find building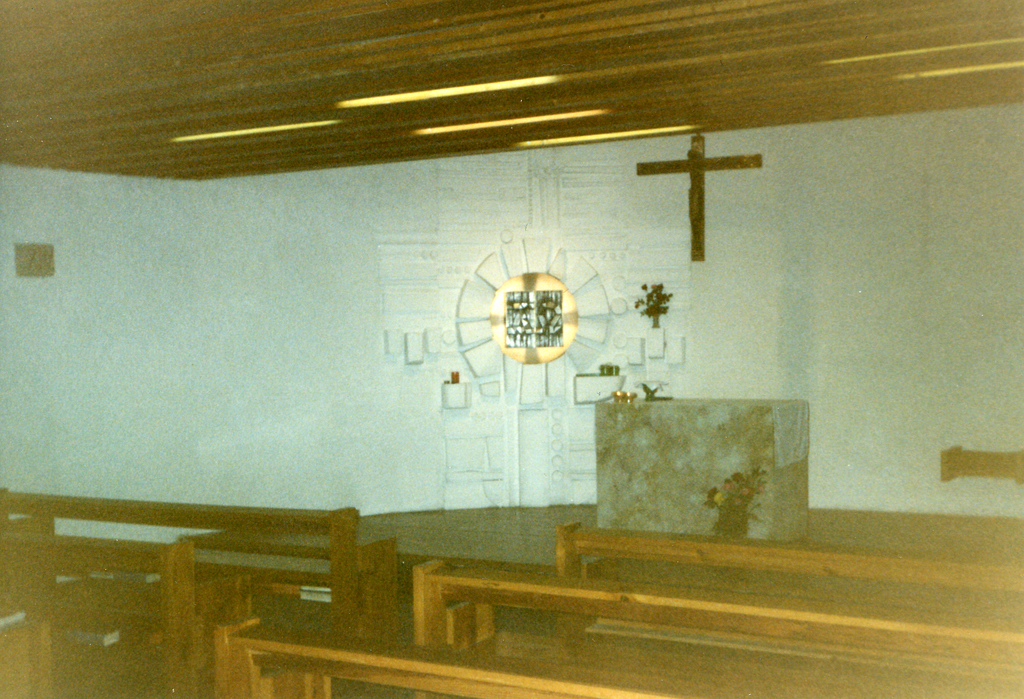
x1=0 y1=0 x2=1023 y2=698
